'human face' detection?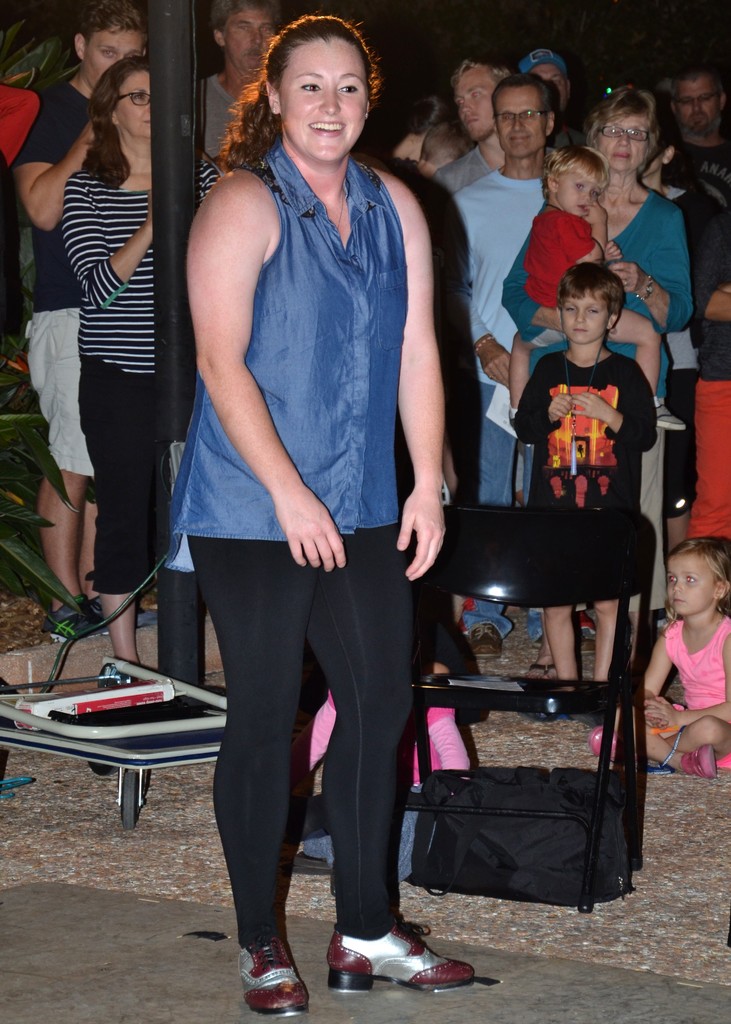
left=495, top=85, right=537, bottom=157
